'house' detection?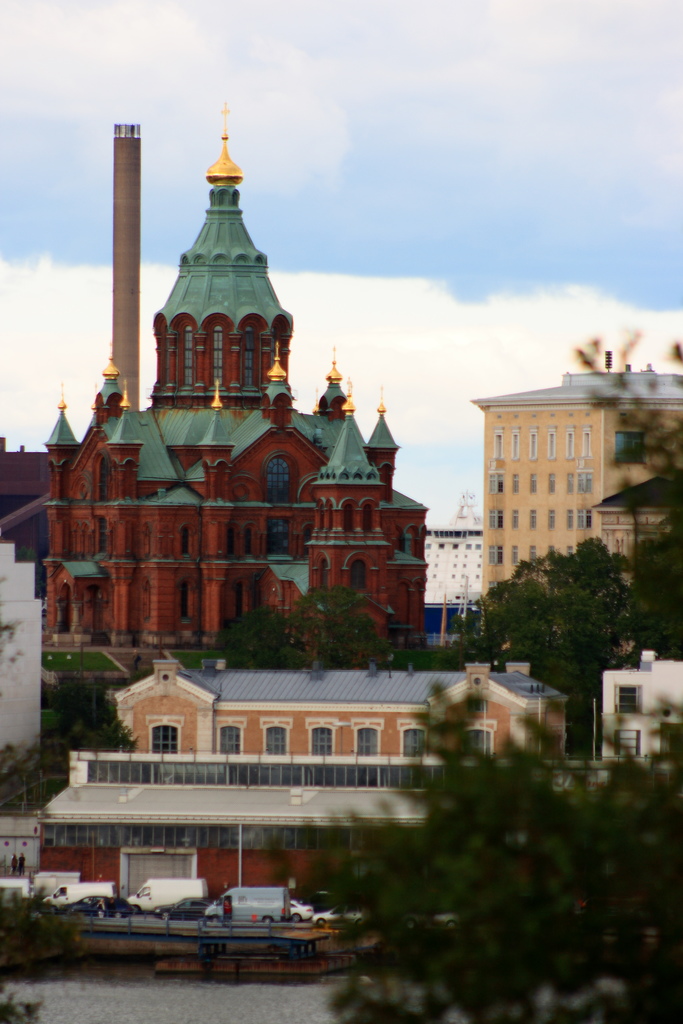
rect(421, 500, 490, 612)
